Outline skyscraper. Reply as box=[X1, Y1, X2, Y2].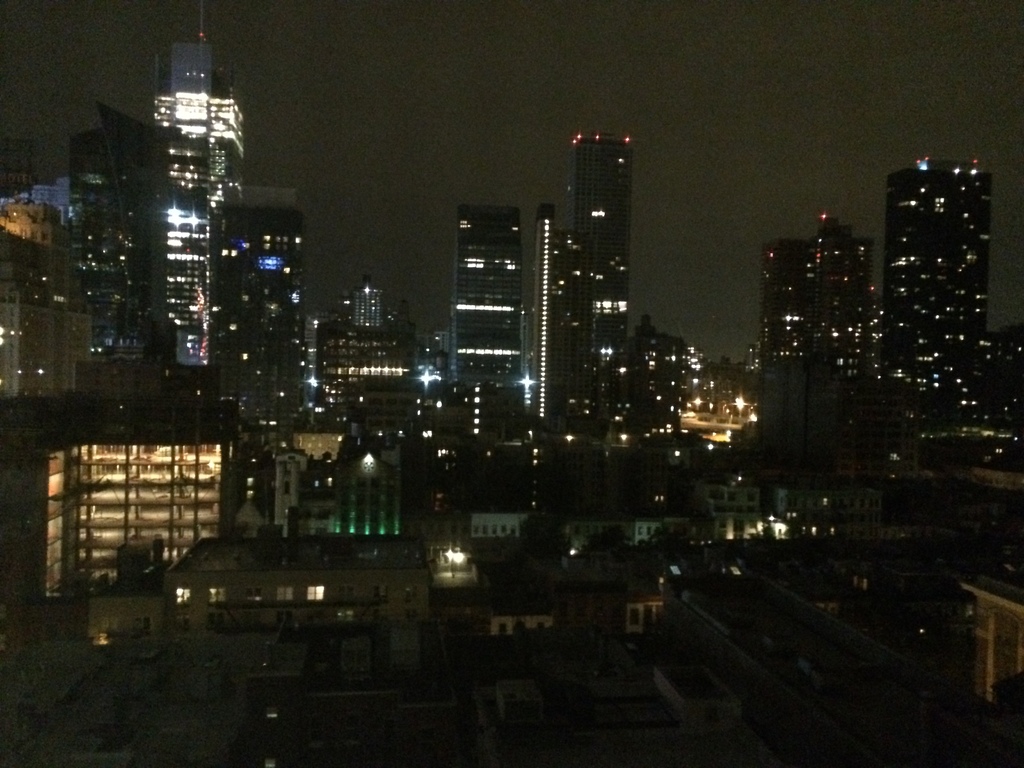
box=[869, 125, 997, 462].
